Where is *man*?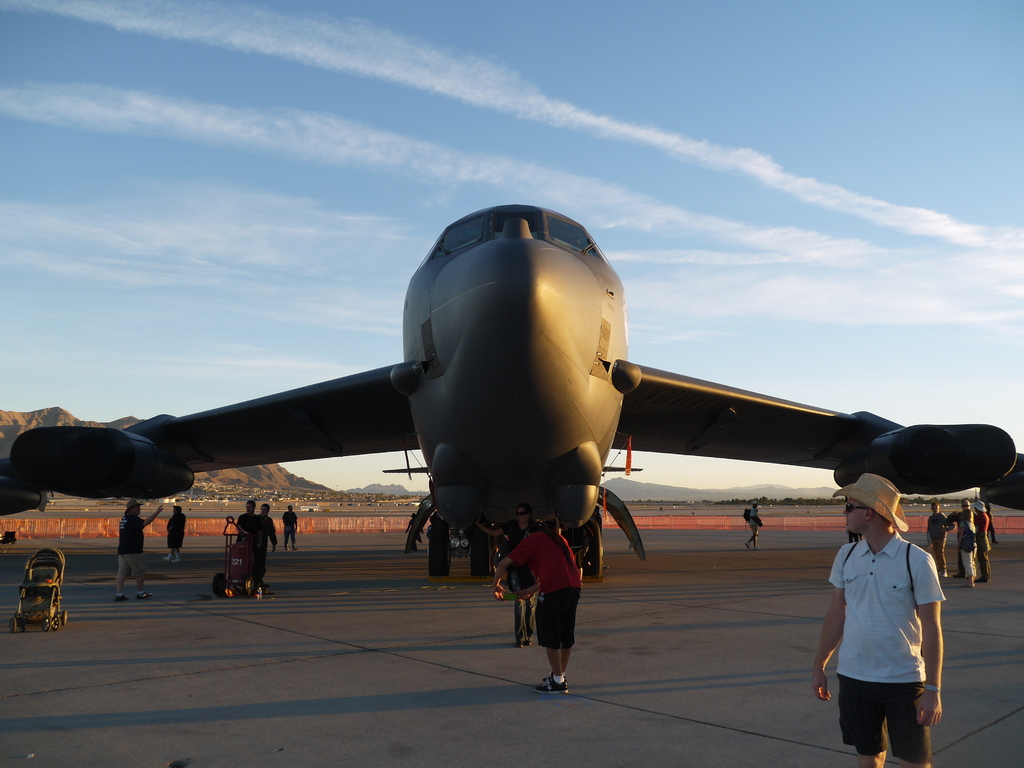
bbox=[813, 492, 952, 747].
